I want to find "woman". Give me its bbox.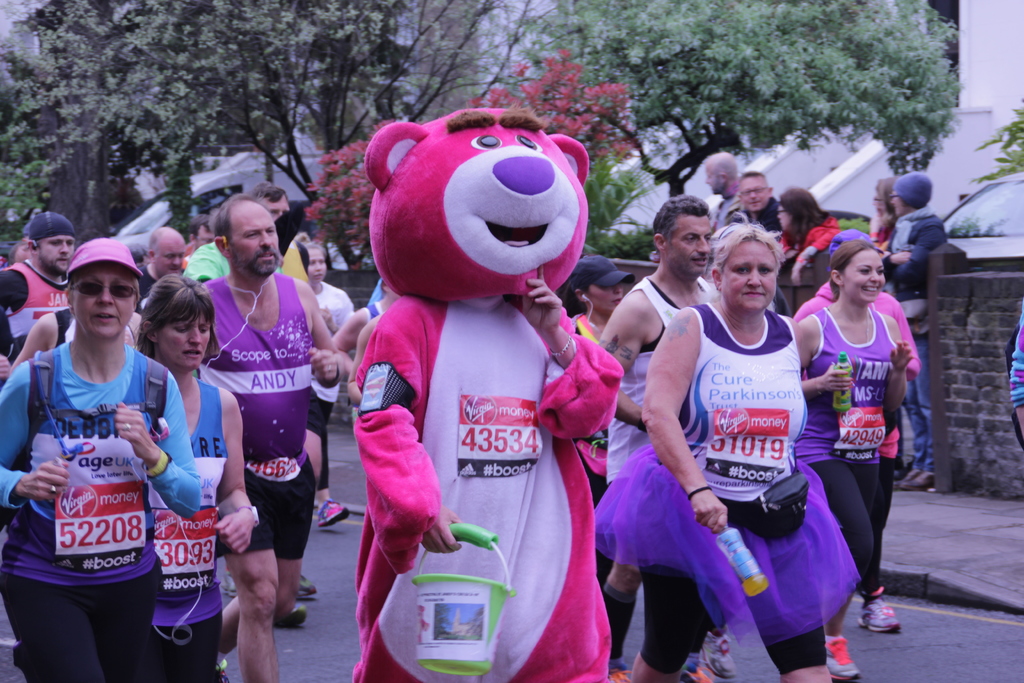
[775, 190, 839, 317].
